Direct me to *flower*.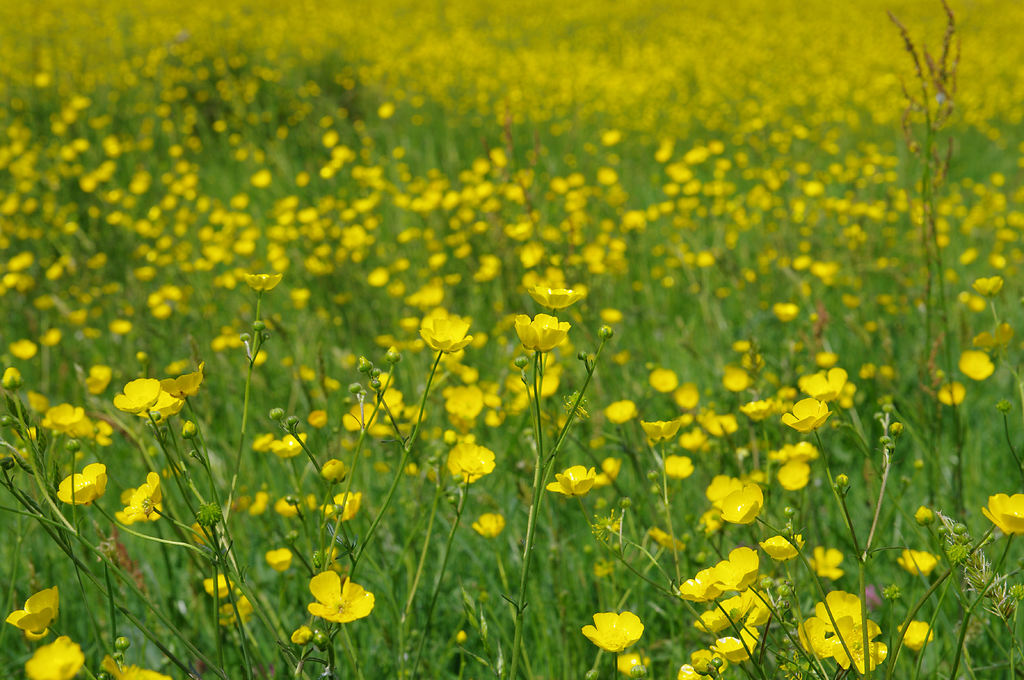
Direction: 7 587 62 637.
